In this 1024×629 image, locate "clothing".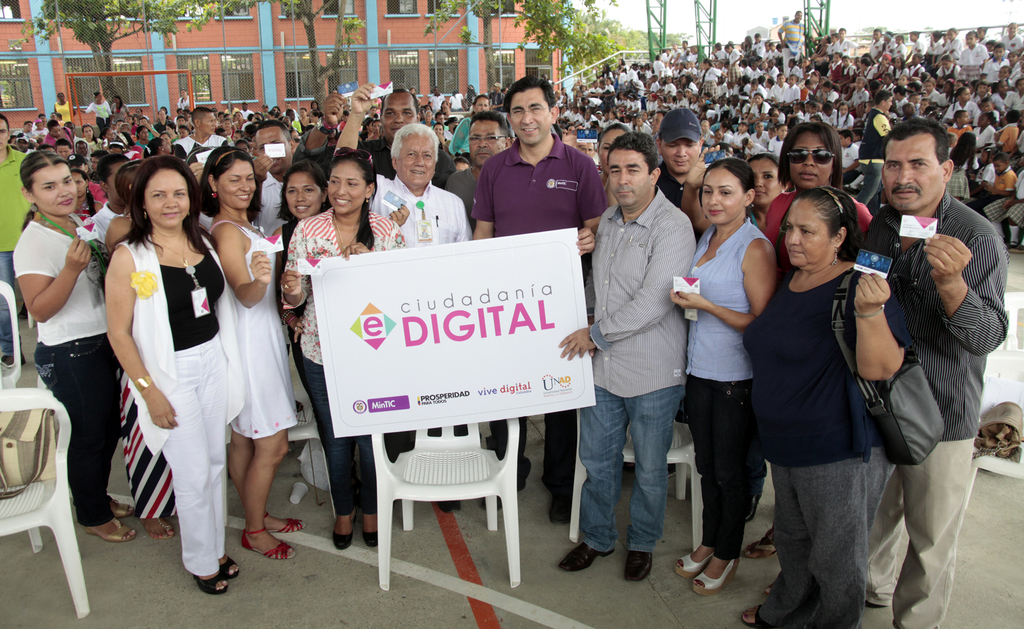
Bounding box: {"x1": 908, "y1": 39, "x2": 924, "y2": 57}.
